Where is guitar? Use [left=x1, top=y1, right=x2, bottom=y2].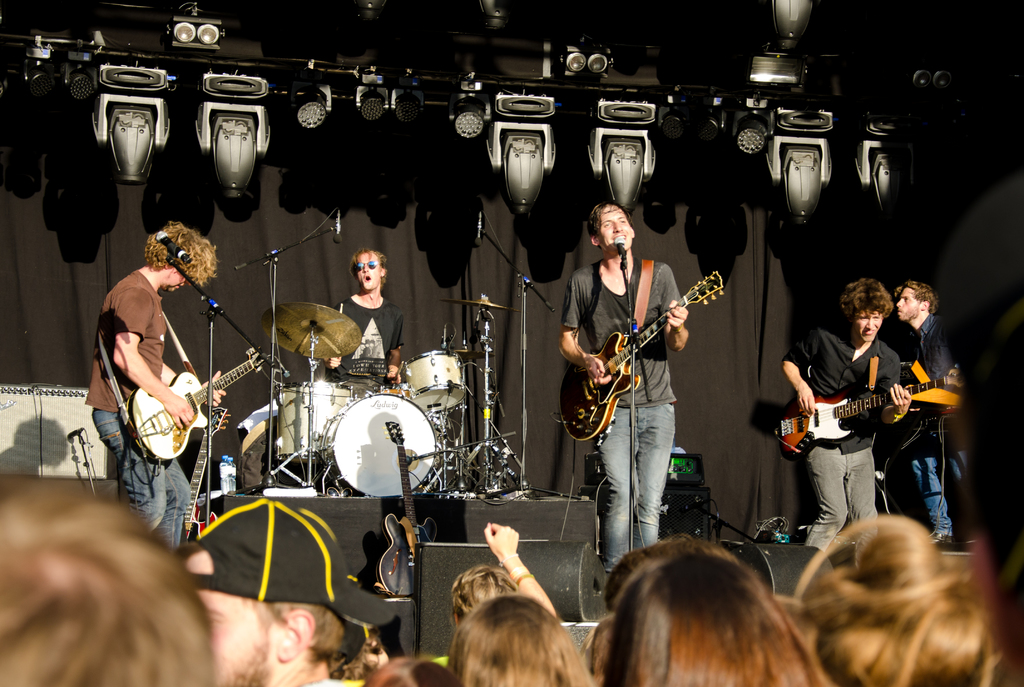
[left=543, top=267, right=732, bottom=461].
